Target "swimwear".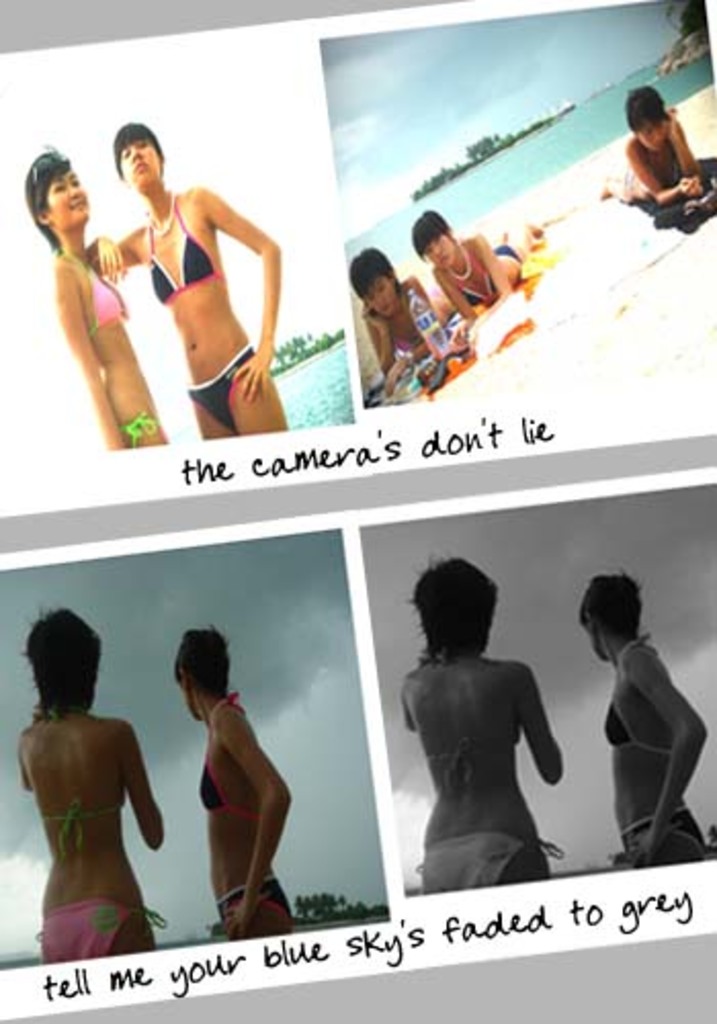
Target region: box=[414, 643, 529, 793].
